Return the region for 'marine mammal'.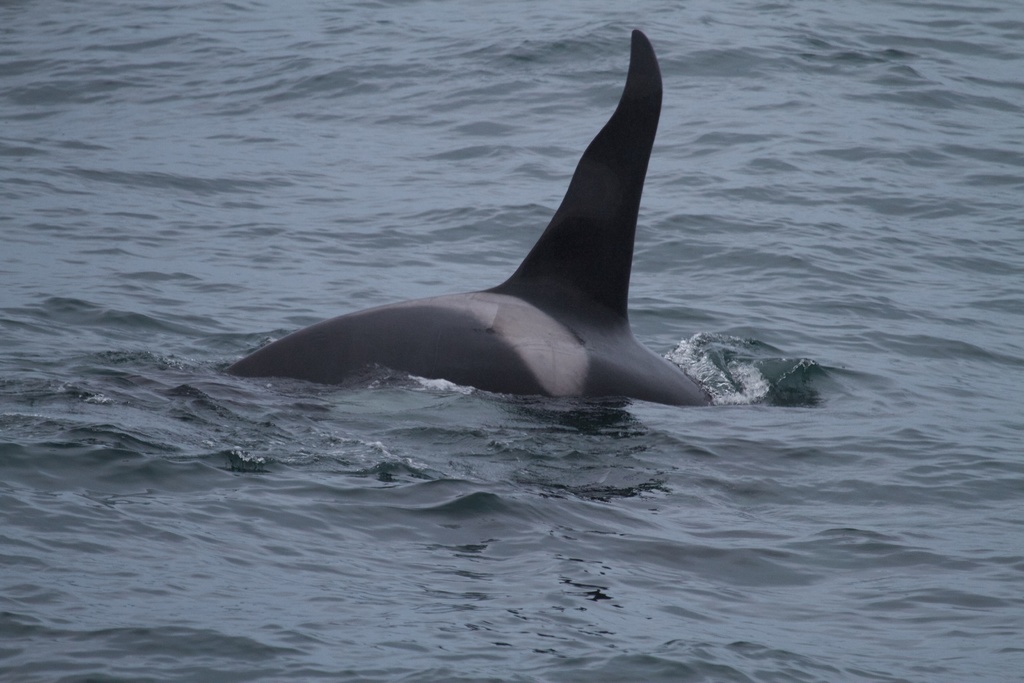
bbox=(227, 22, 725, 404).
